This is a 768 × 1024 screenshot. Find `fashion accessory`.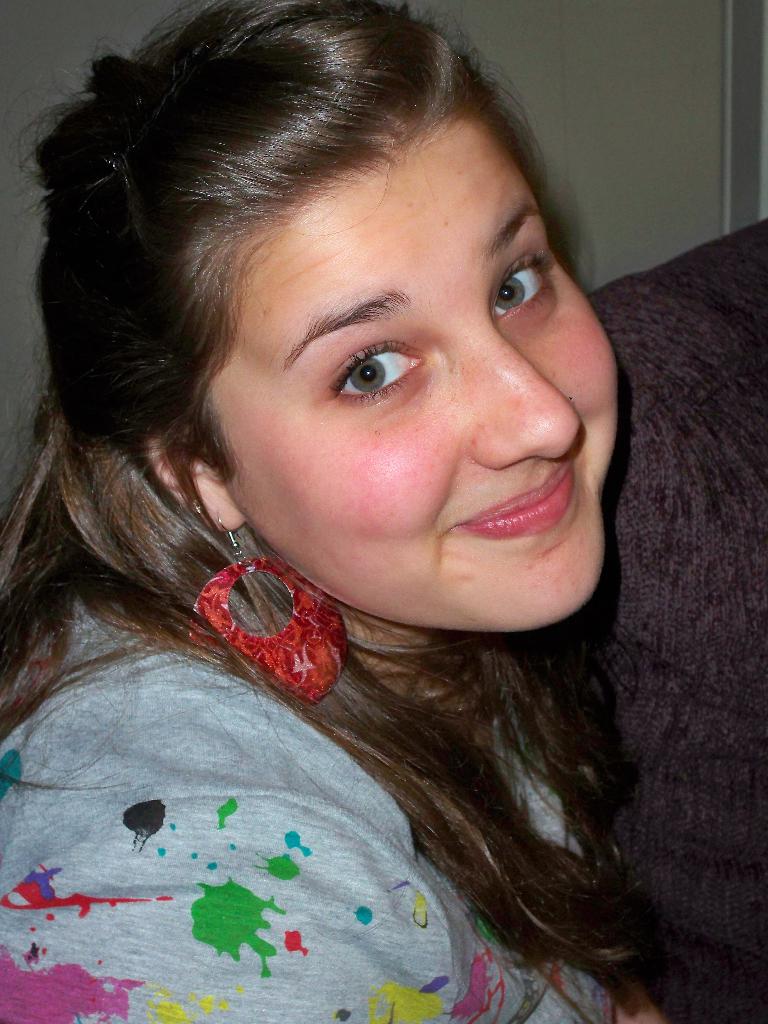
Bounding box: [x1=196, y1=509, x2=345, y2=700].
